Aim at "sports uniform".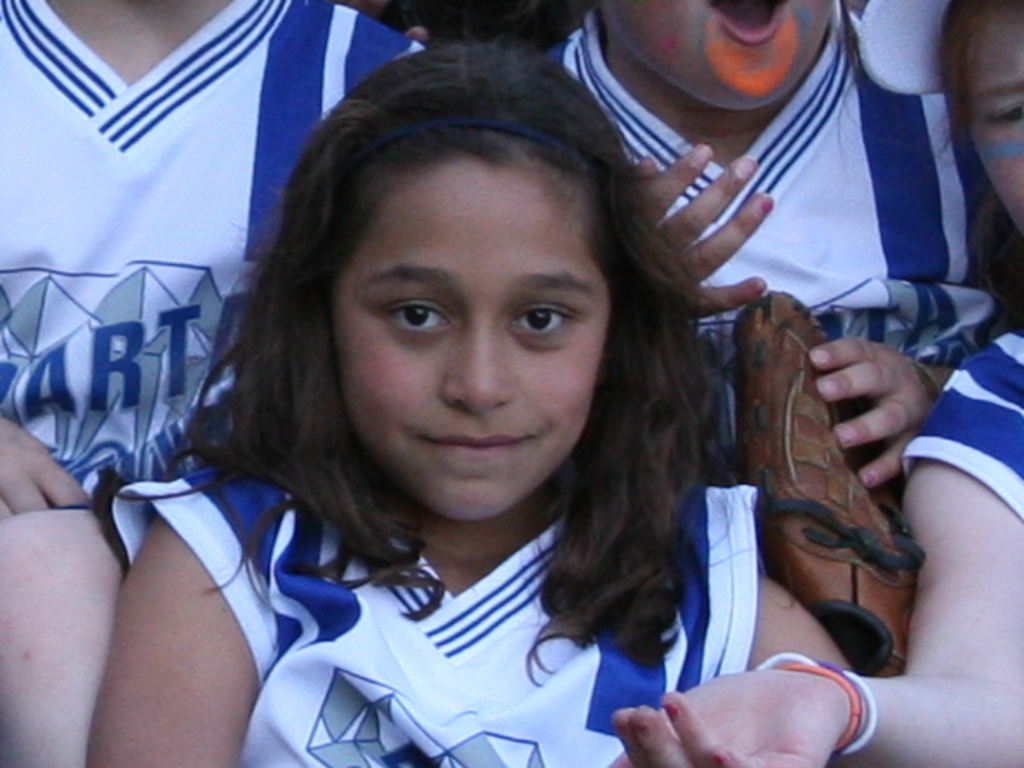
Aimed at 0,0,428,587.
